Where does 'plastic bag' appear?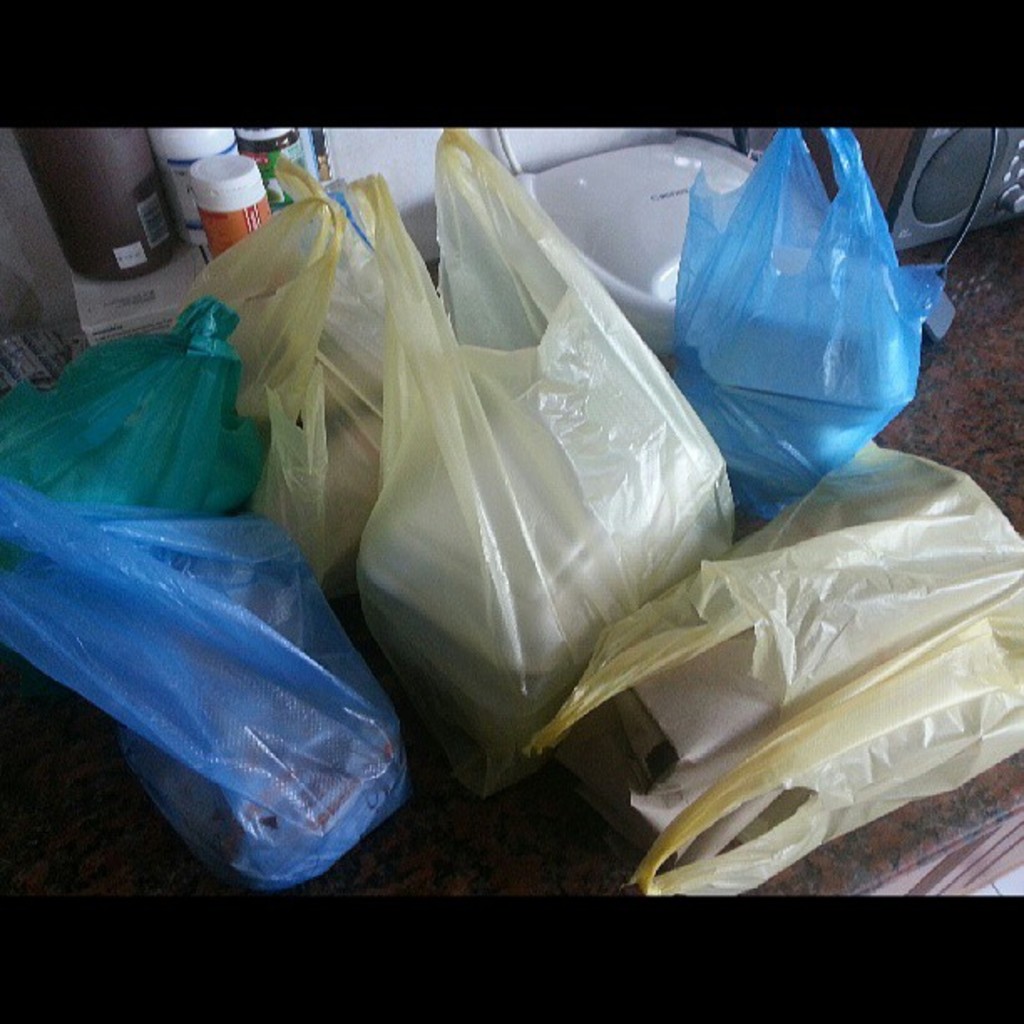
Appears at box(0, 470, 408, 883).
